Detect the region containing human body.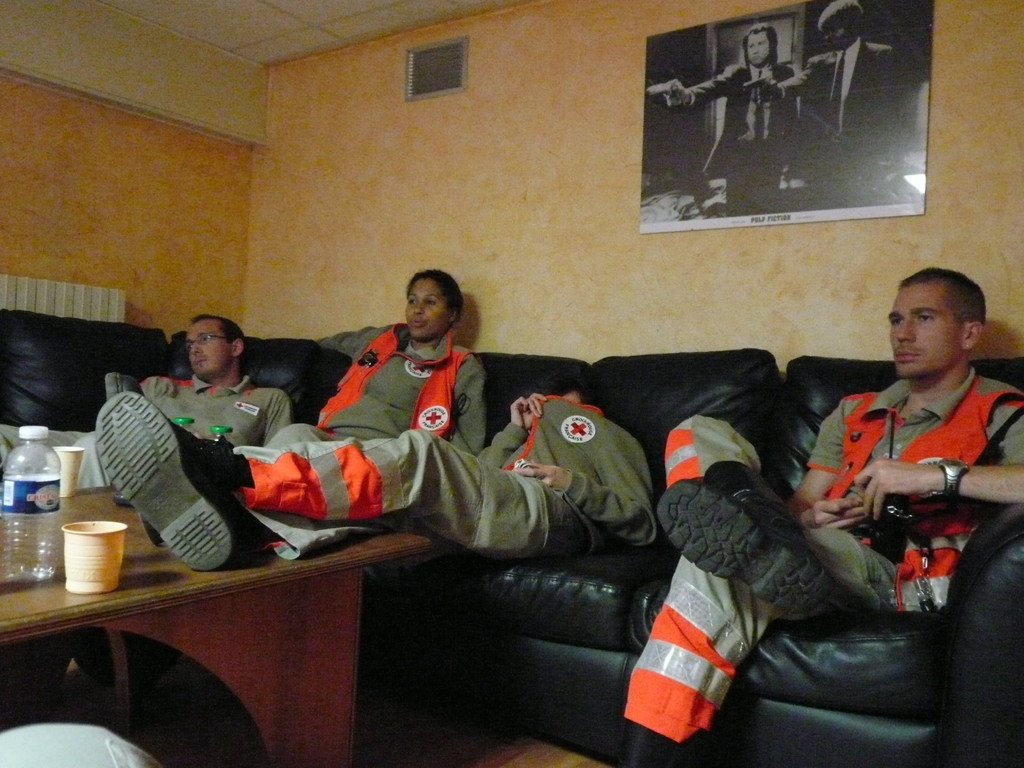
<bbox>761, 38, 902, 205</bbox>.
